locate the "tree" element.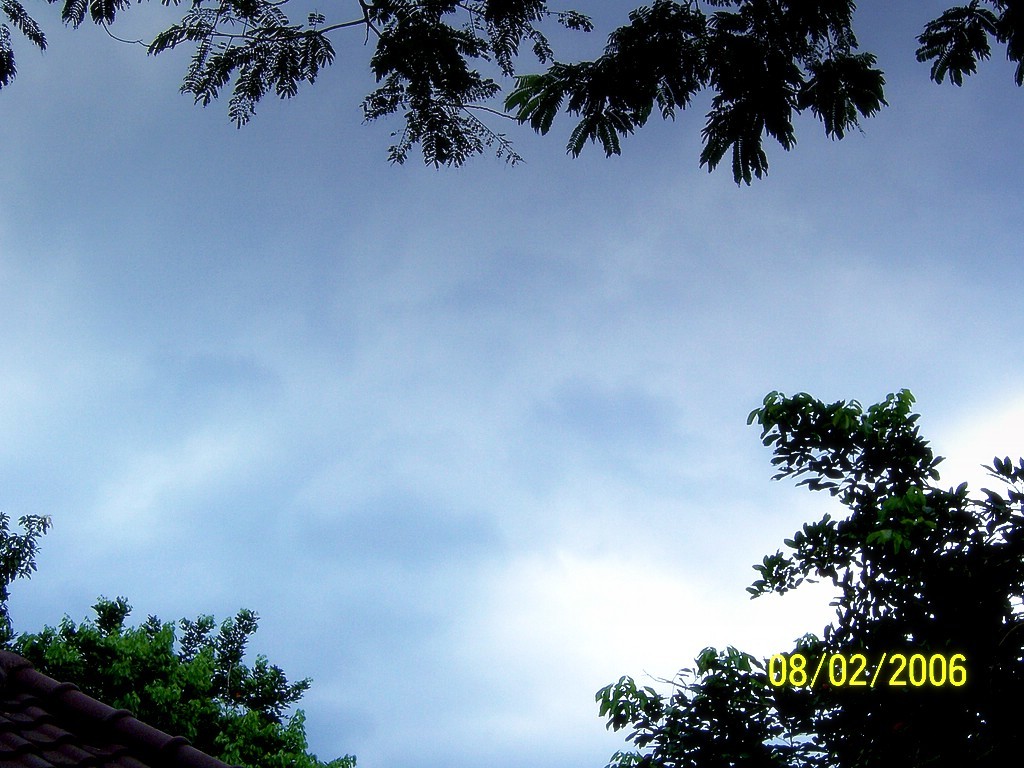
Element bbox: <bbox>0, 0, 1023, 195</bbox>.
